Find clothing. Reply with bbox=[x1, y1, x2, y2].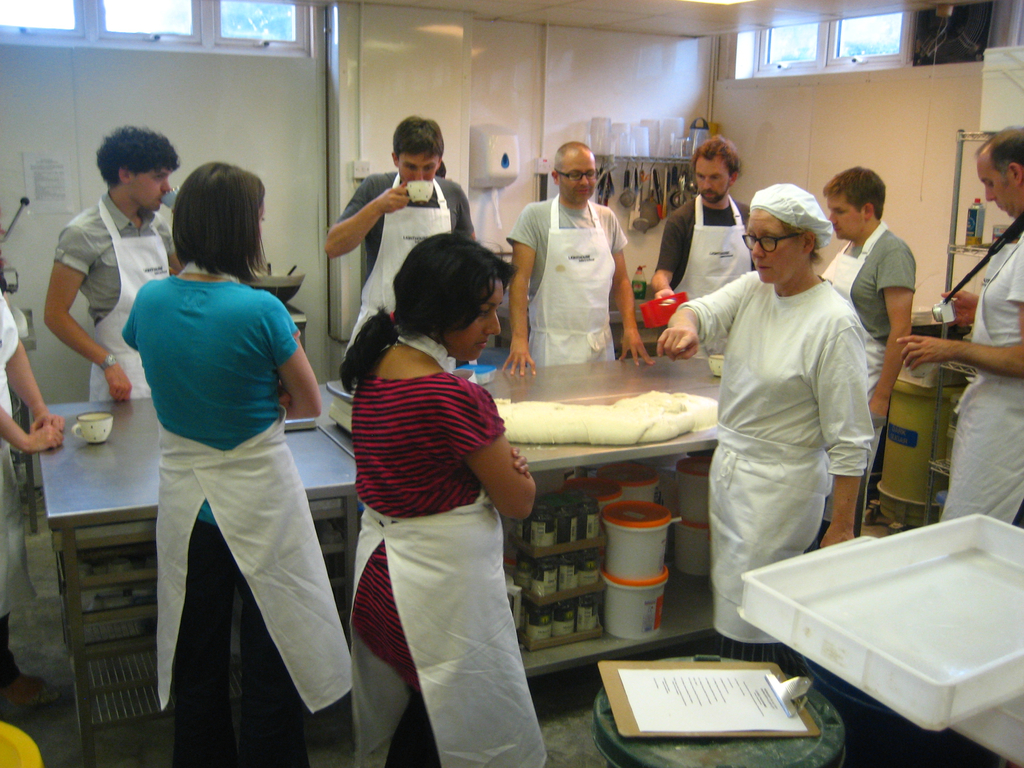
bbox=[339, 159, 474, 355].
